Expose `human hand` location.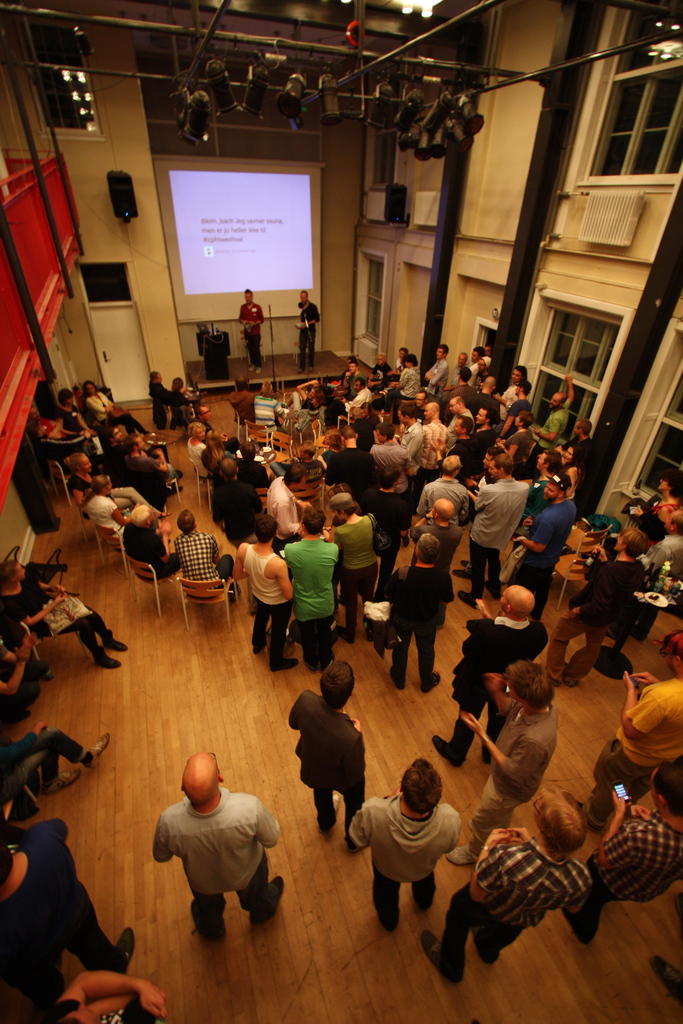
Exposed at [left=635, top=668, right=656, bottom=687].
